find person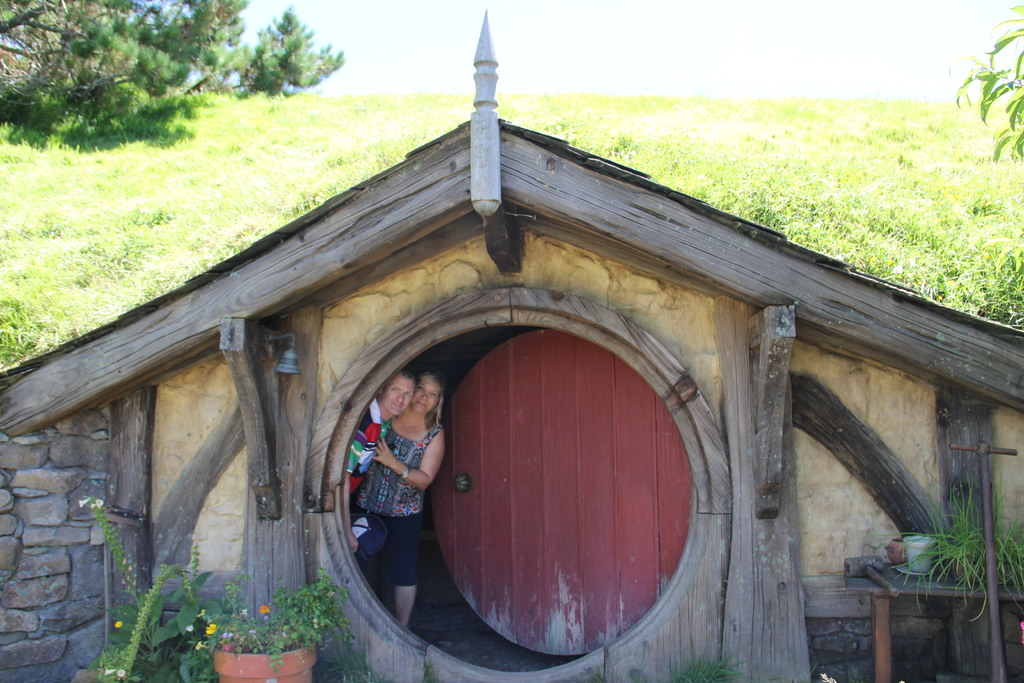
detection(342, 372, 416, 552)
